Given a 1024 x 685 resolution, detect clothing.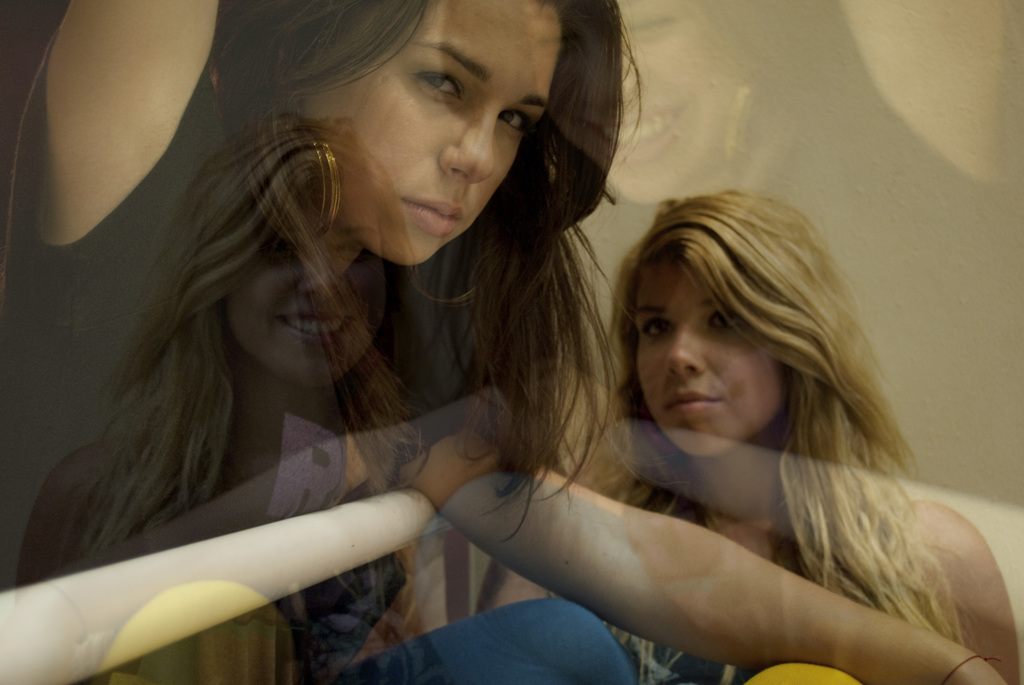
bbox=(560, 494, 817, 684).
